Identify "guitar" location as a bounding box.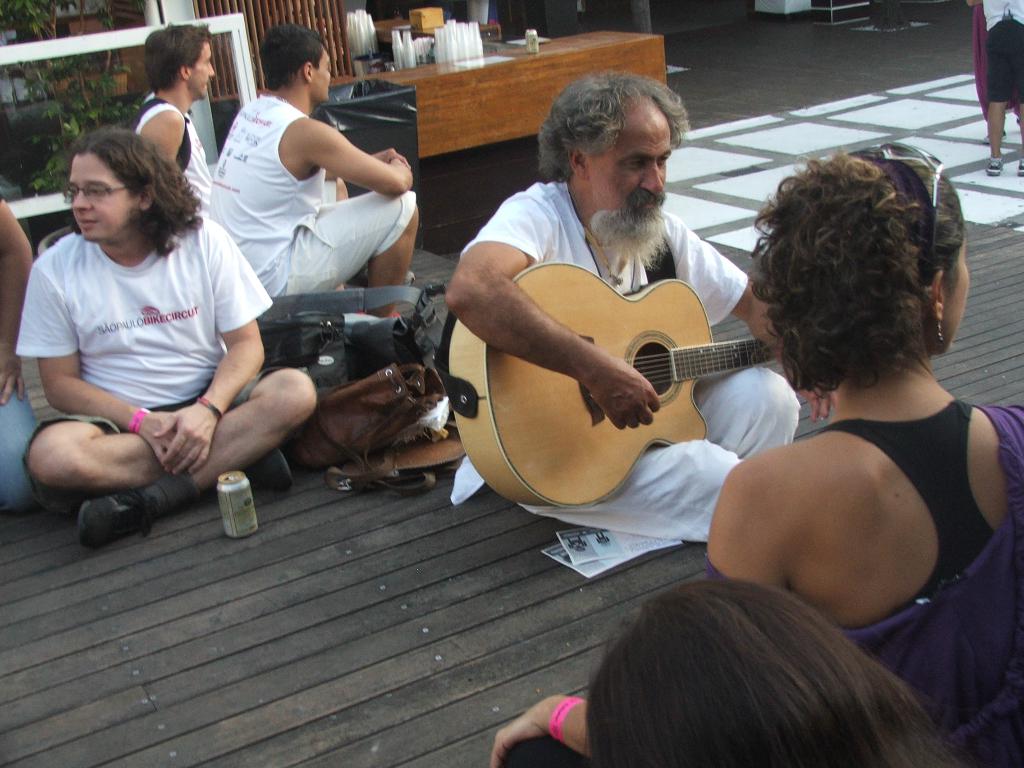
detection(430, 242, 826, 534).
